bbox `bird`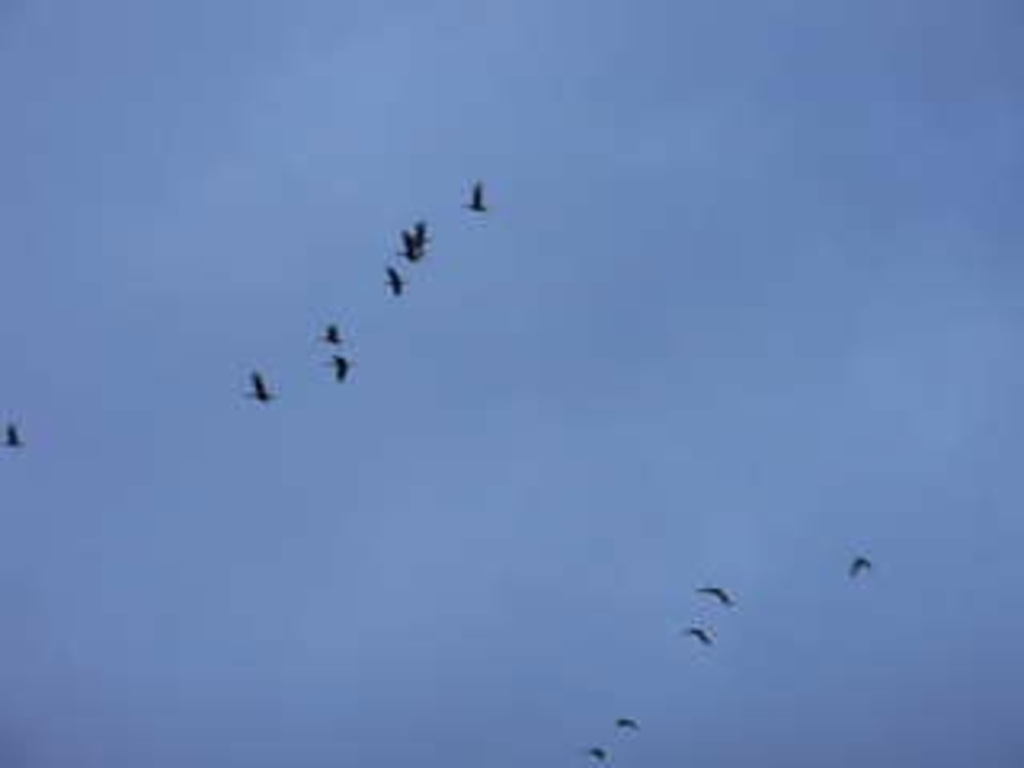
BBox(422, 221, 432, 234)
